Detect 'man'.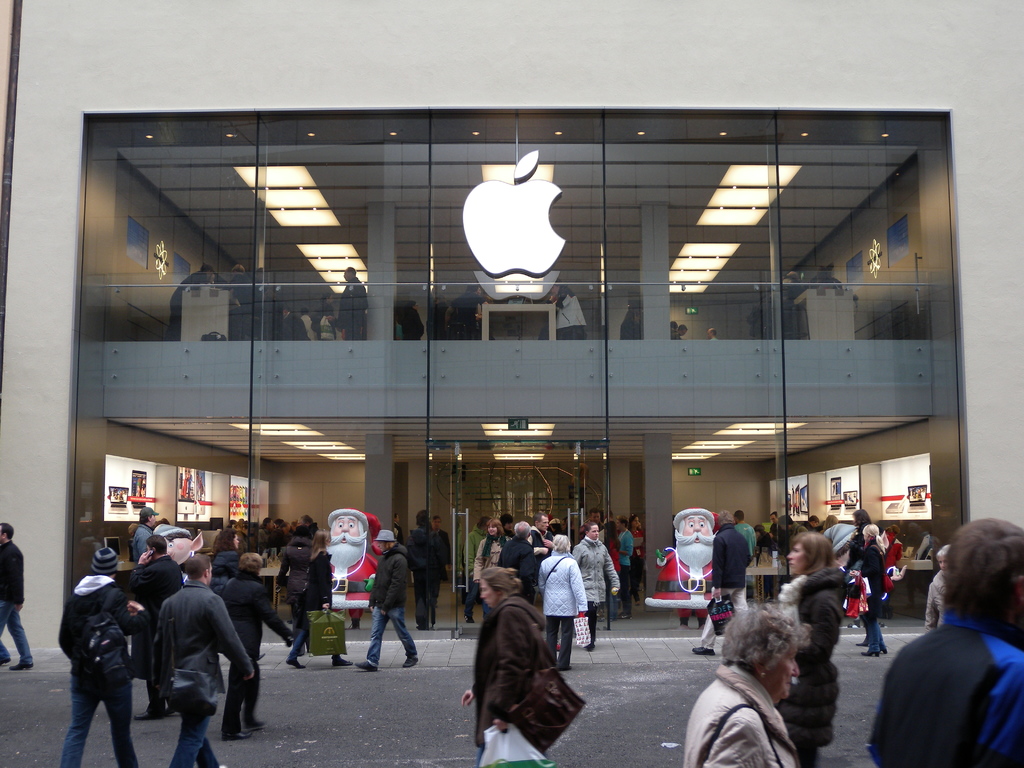
Detected at left=673, top=324, right=689, bottom=338.
